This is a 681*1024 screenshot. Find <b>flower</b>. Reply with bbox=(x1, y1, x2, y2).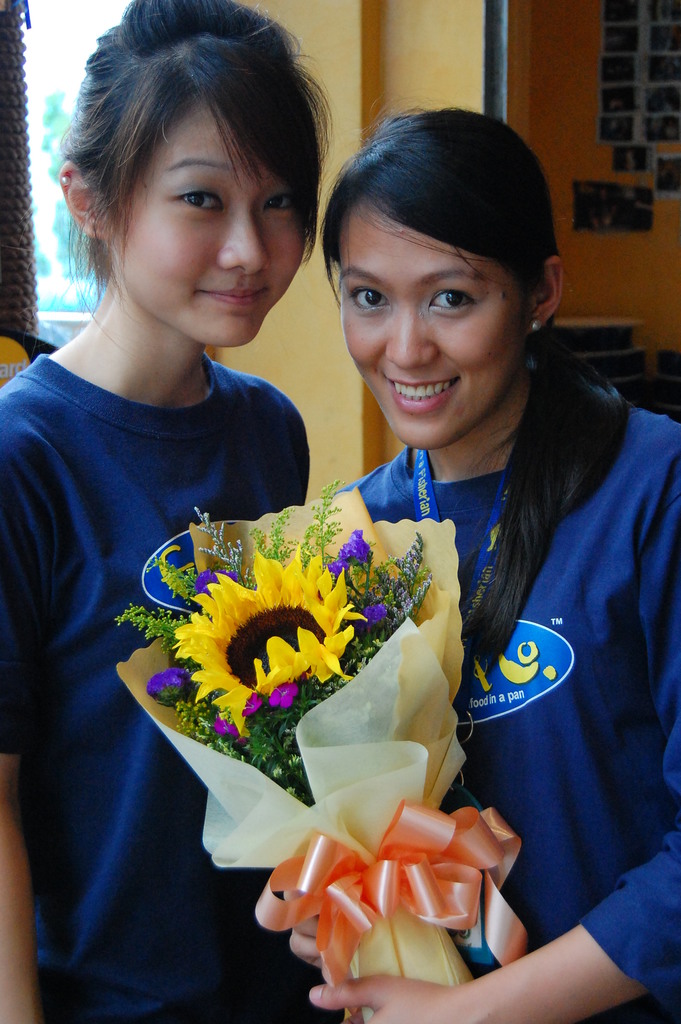
bbox=(245, 693, 267, 719).
